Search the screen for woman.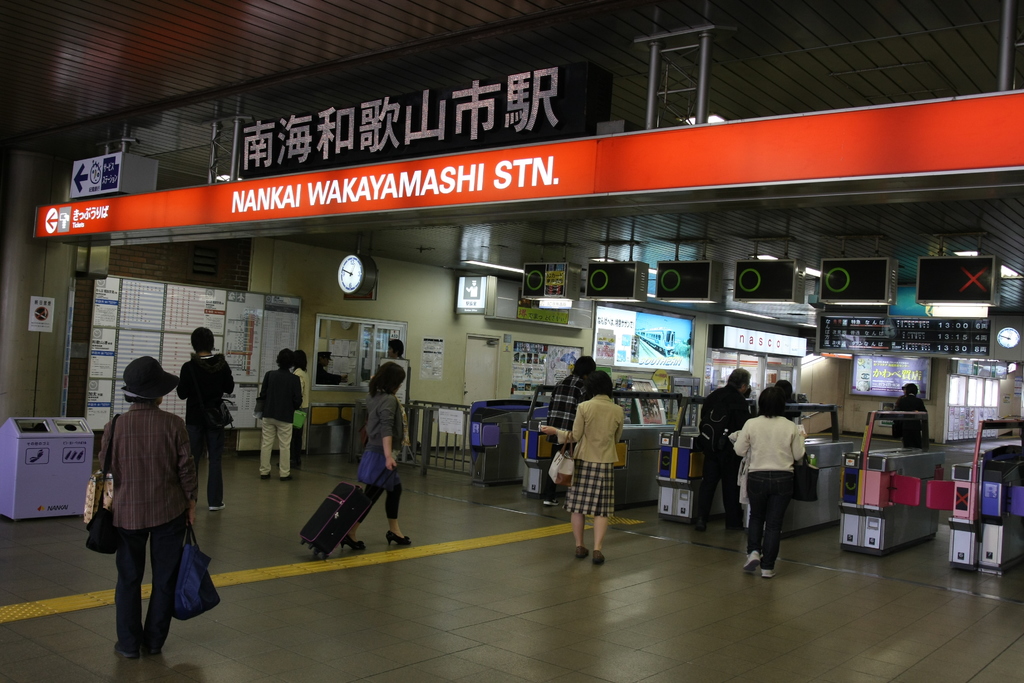
Found at bbox(536, 374, 630, 561).
